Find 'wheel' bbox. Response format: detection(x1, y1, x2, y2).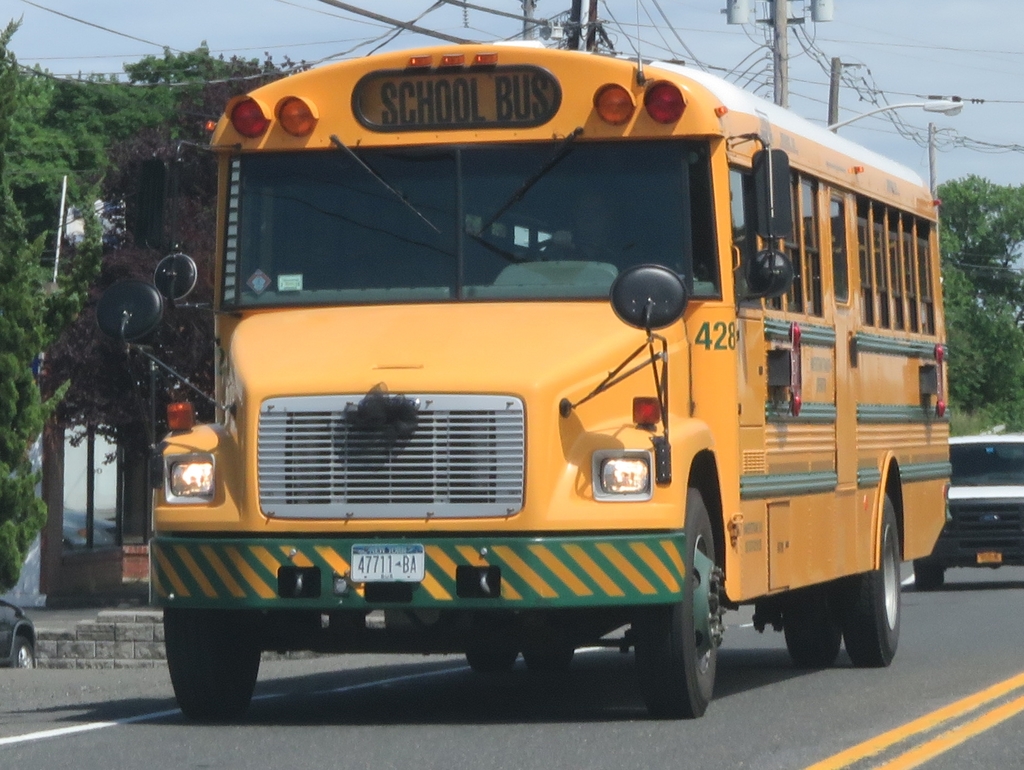
detection(157, 612, 265, 715).
